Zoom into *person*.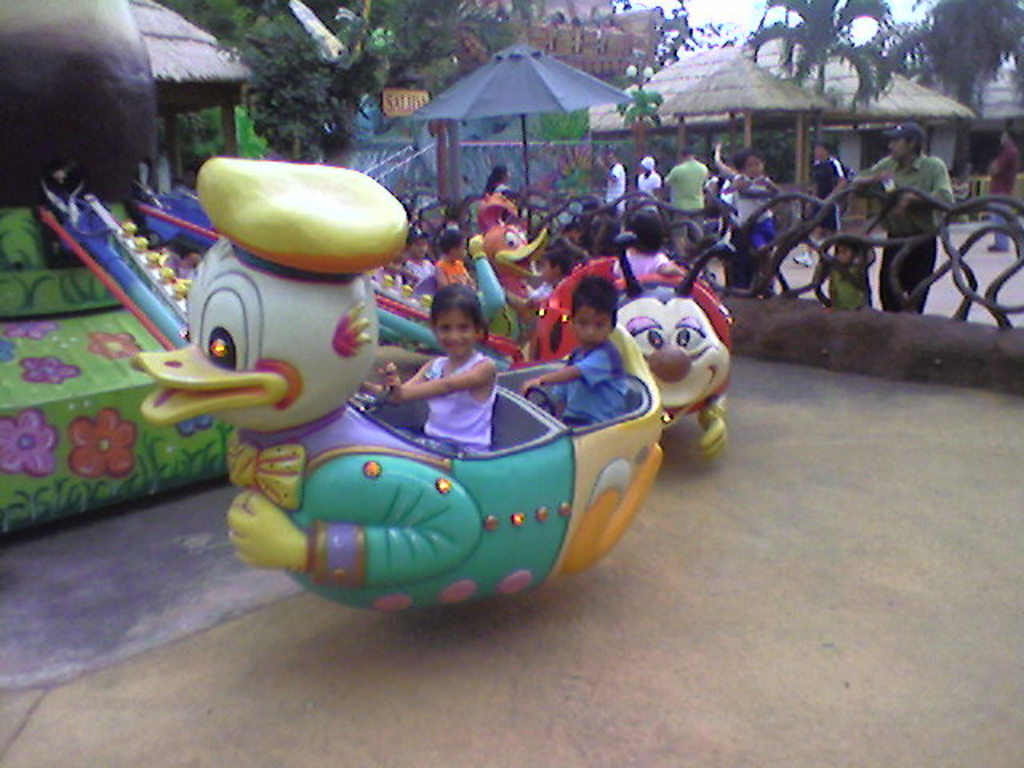
Zoom target: 379/266/522/466.
